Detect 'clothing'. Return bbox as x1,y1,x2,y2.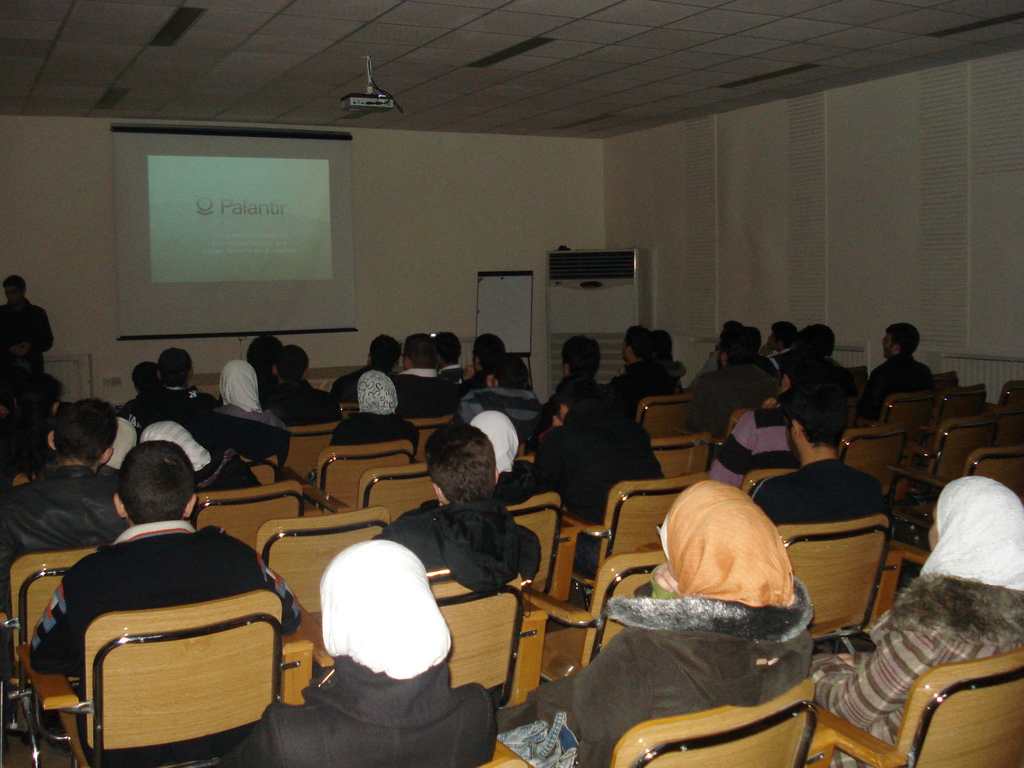
489,462,540,498.
